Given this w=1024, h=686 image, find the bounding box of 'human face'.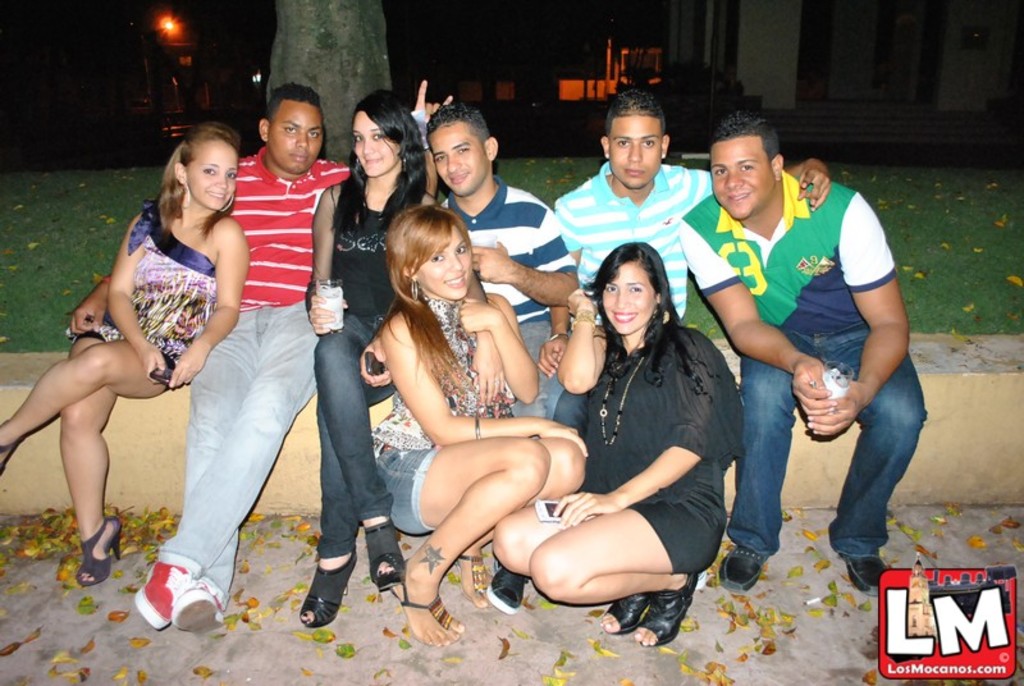
{"left": 426, "top": 123, "right": 489, "bottom": 197}.
